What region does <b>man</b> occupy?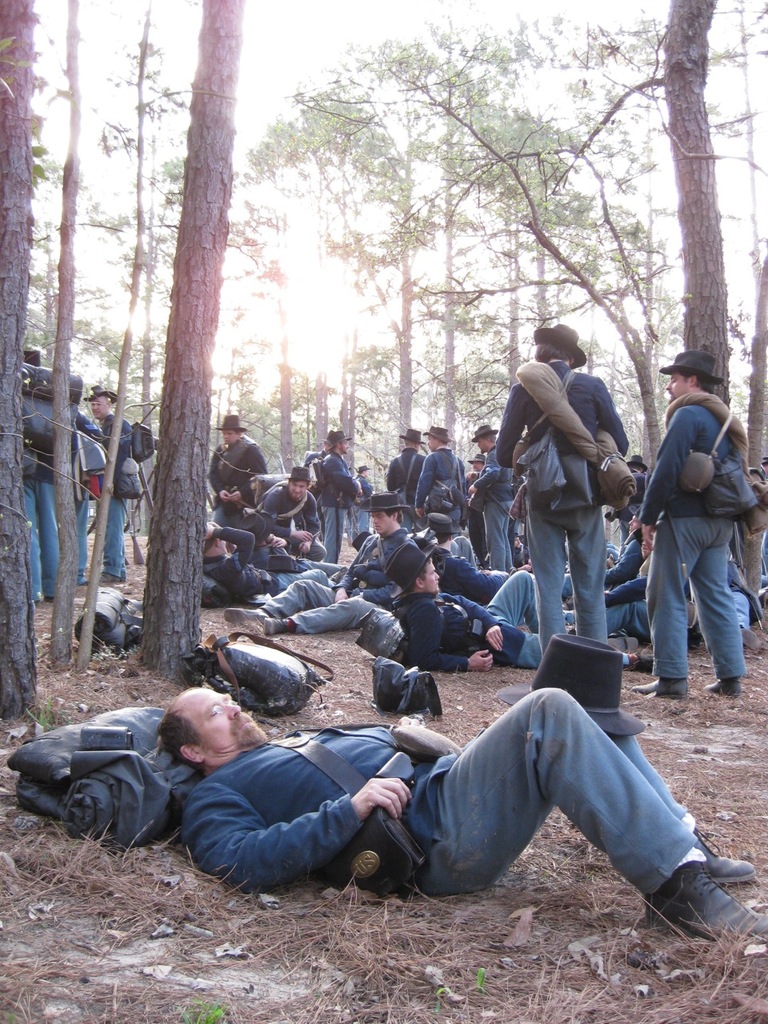
crop(14, 351, 63, 606).
